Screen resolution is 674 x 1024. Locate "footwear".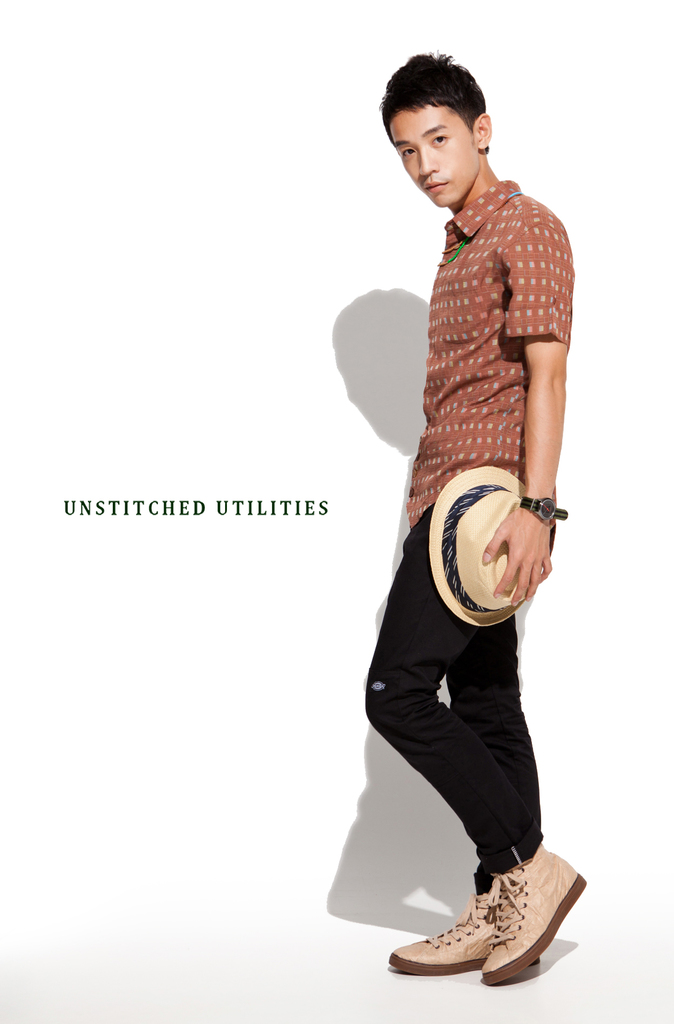
390, 895, 540, 973.
